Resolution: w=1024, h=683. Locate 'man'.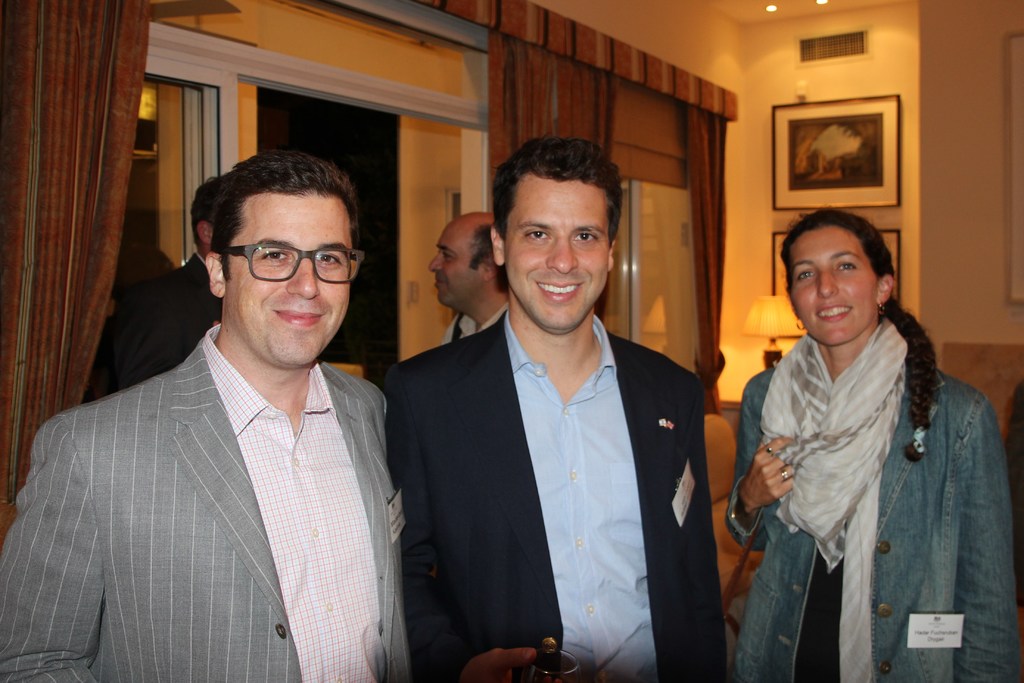
BBox(372, 149, 718, 668).
